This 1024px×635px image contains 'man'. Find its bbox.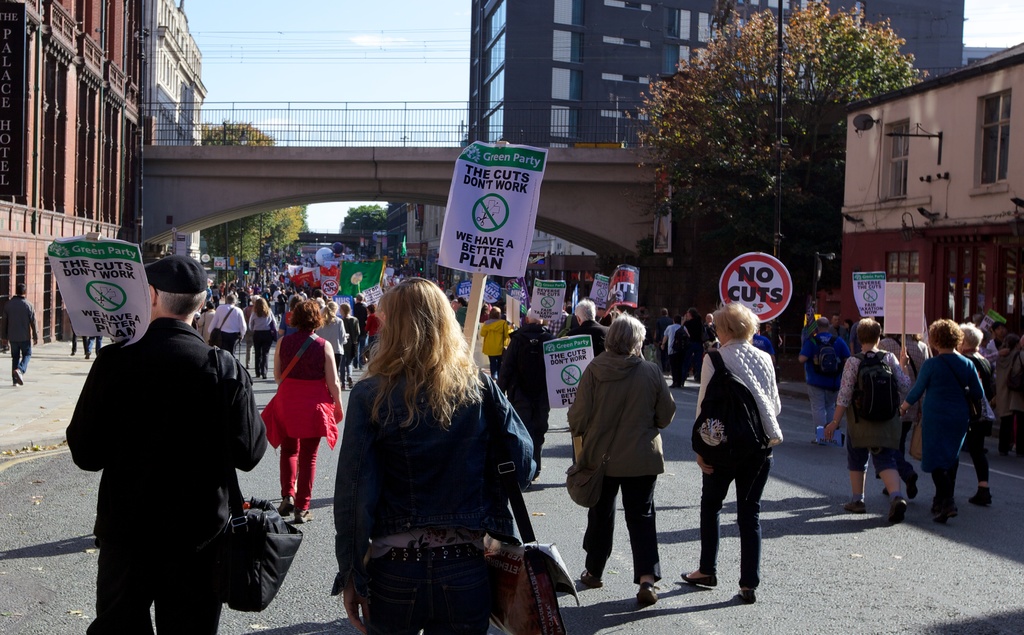
detection(975, 335, 1012, 366).
